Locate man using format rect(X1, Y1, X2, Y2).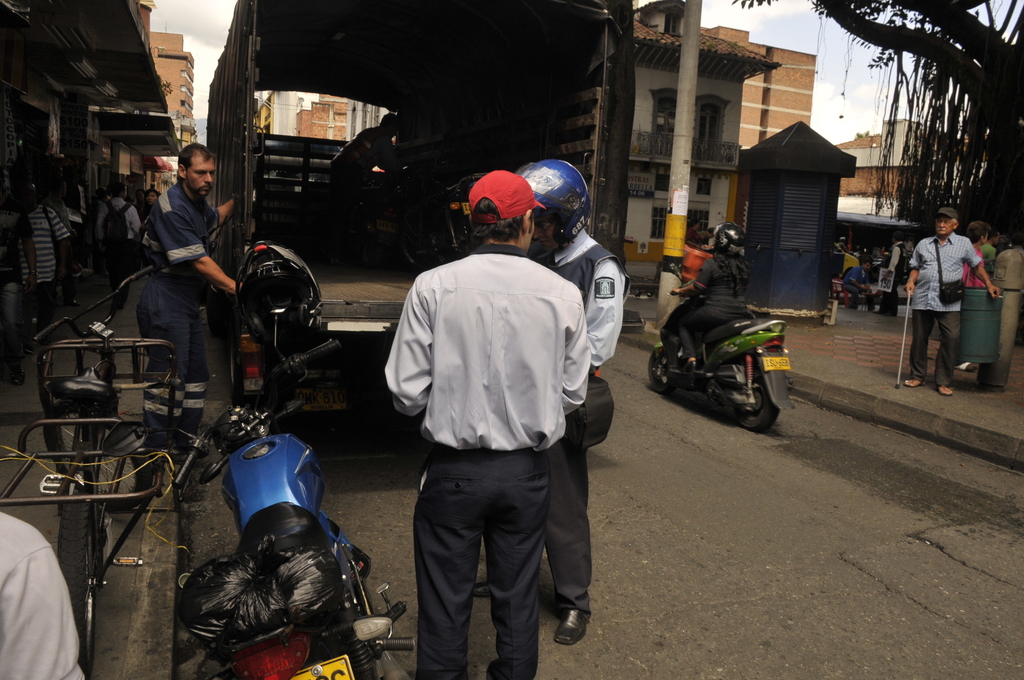
rect(134, 143, 247, 464).
